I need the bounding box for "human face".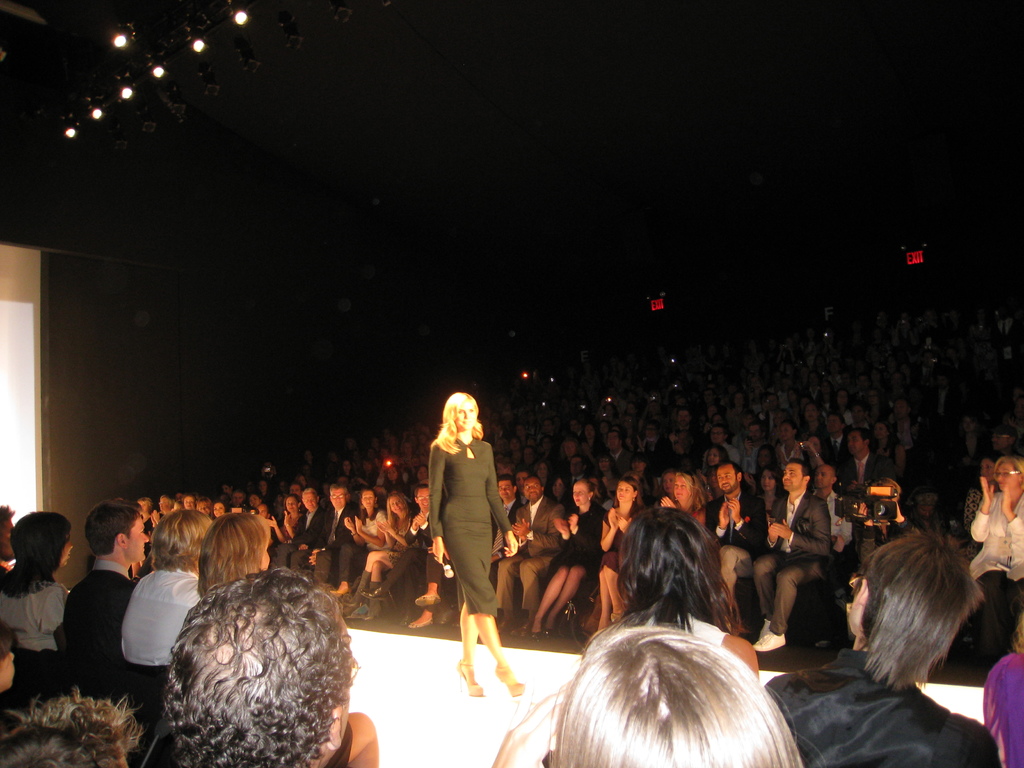
Here it is: (x1=614, y1=486, x2=631, y2=507).
